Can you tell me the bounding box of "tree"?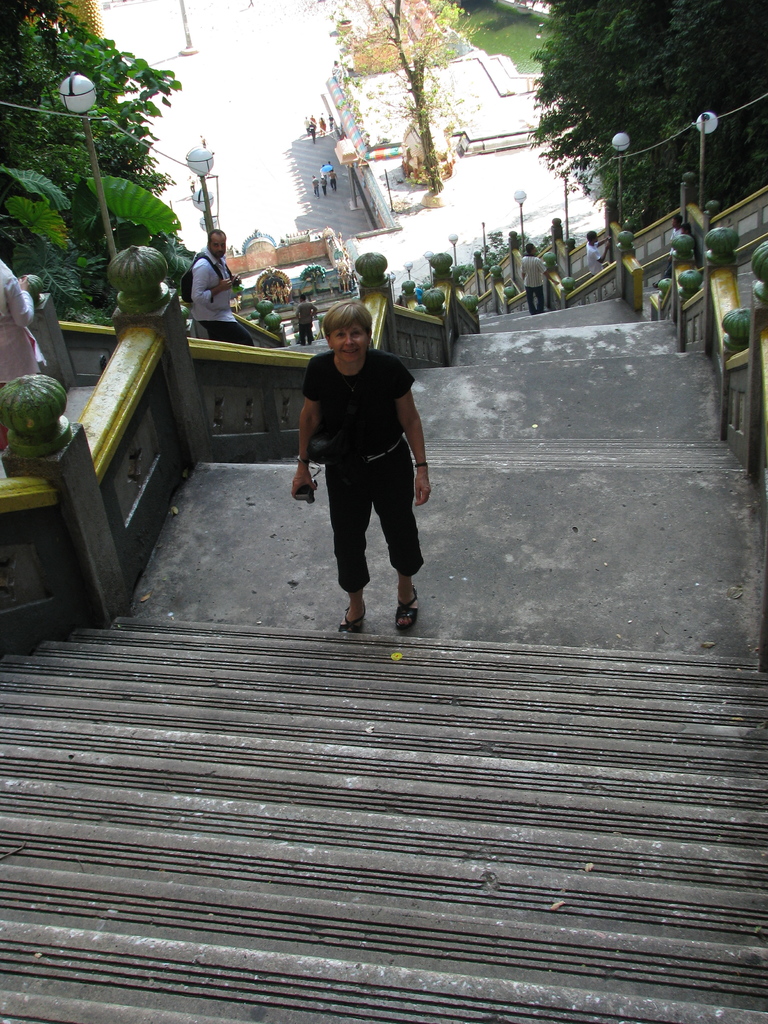
BBox(521, 0, 767, 216).
